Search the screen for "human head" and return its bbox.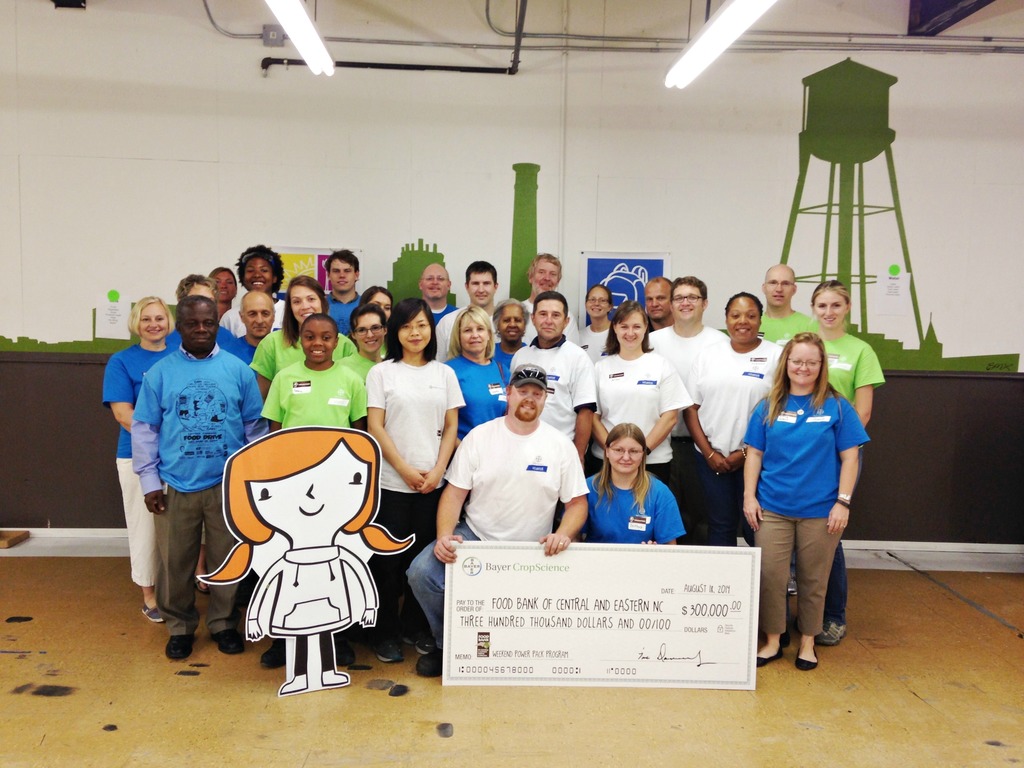
Found: 603/423/650/477.
